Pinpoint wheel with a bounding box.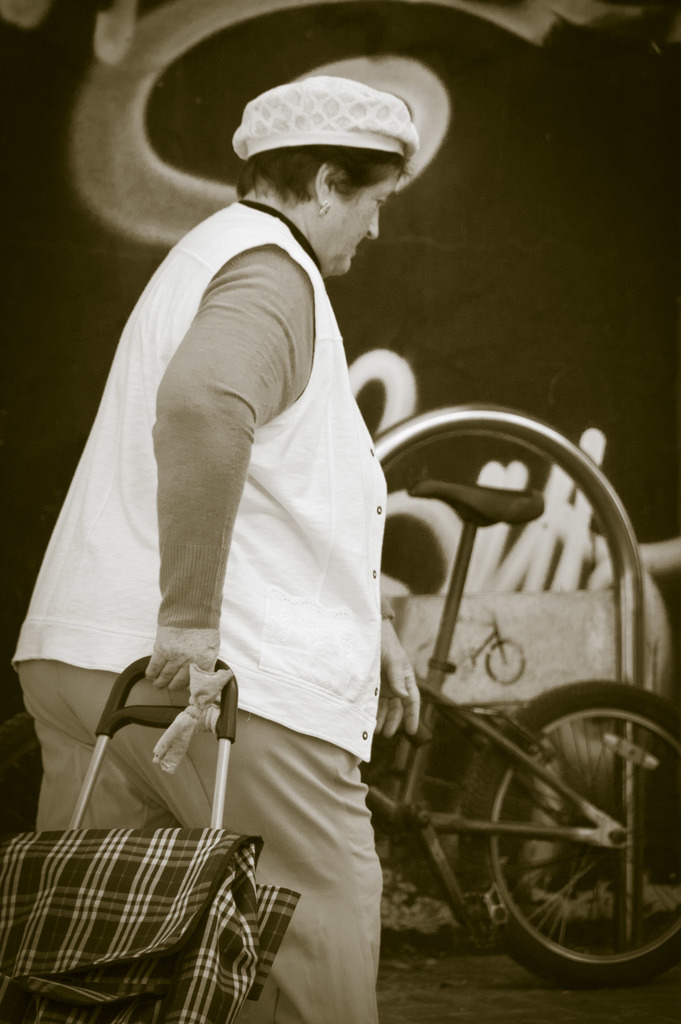
select_region(464, 678, 680, 988).
